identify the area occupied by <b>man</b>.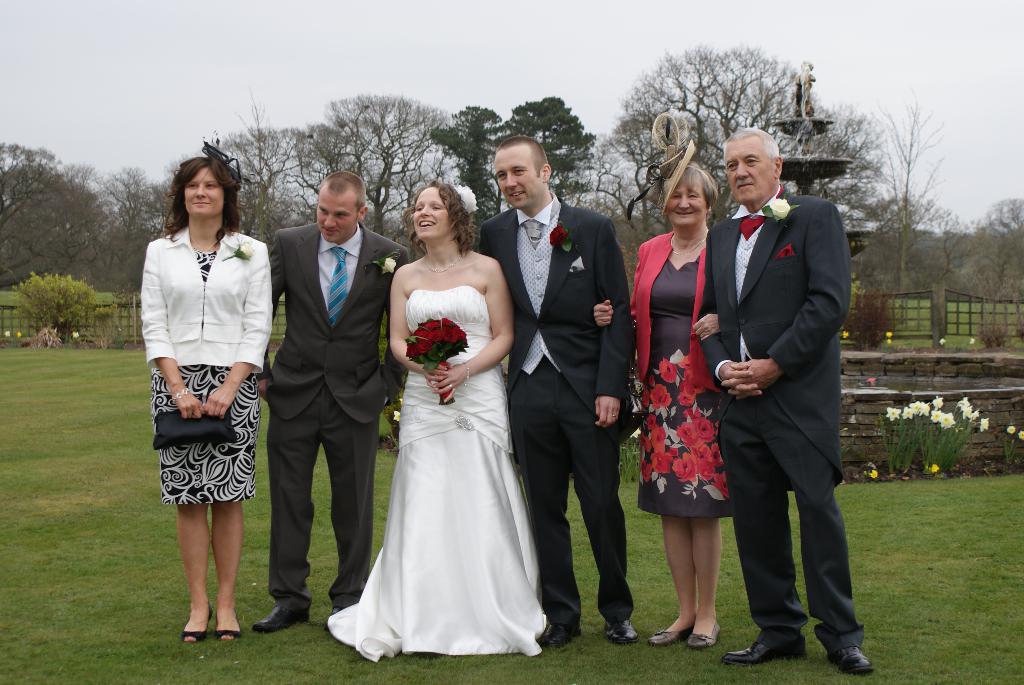
Area: (479,135,639,643).
